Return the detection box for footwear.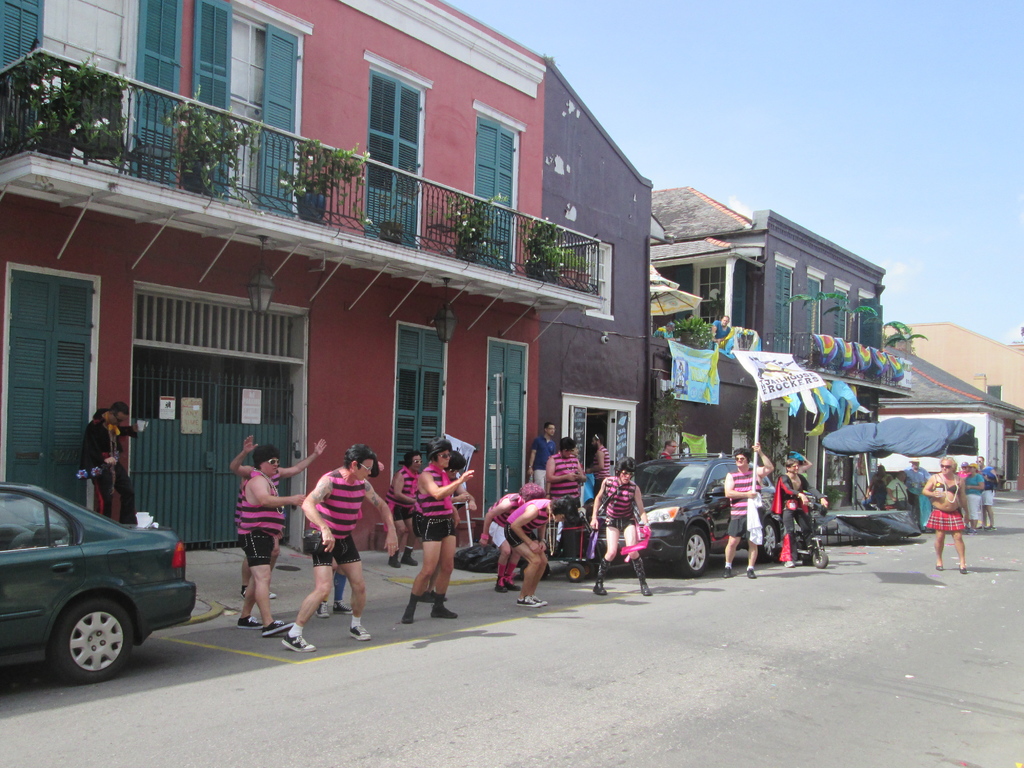
399/596/418/627.
